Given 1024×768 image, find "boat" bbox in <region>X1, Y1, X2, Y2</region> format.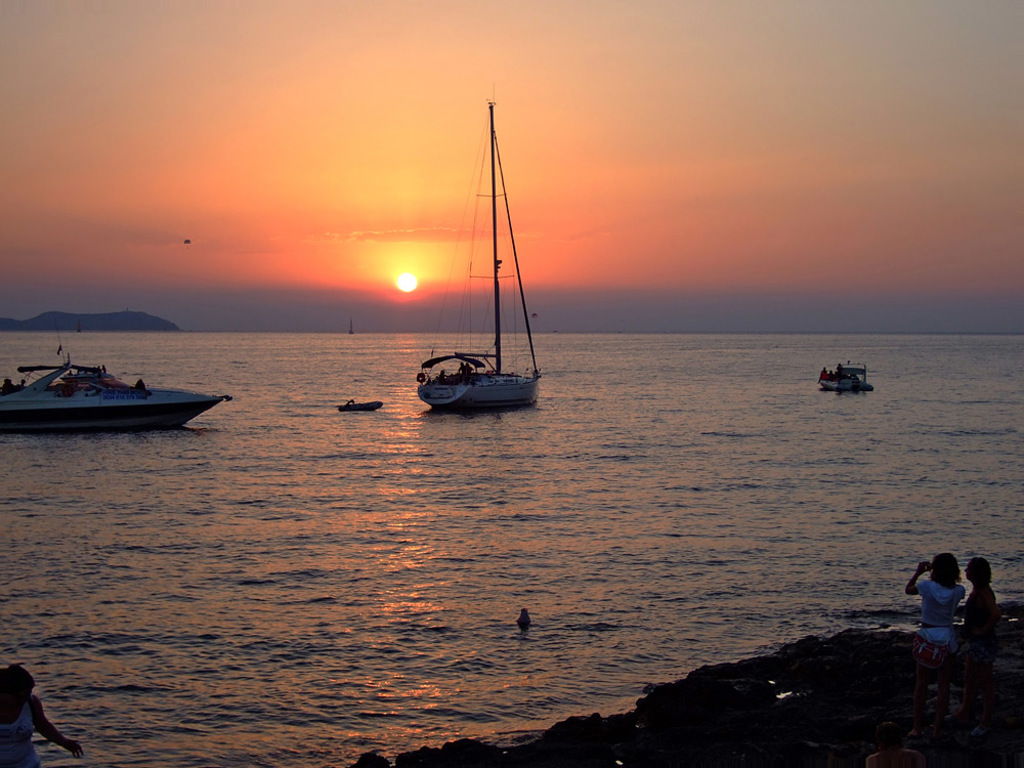
<region>0, 361, 232, 444</region>.
